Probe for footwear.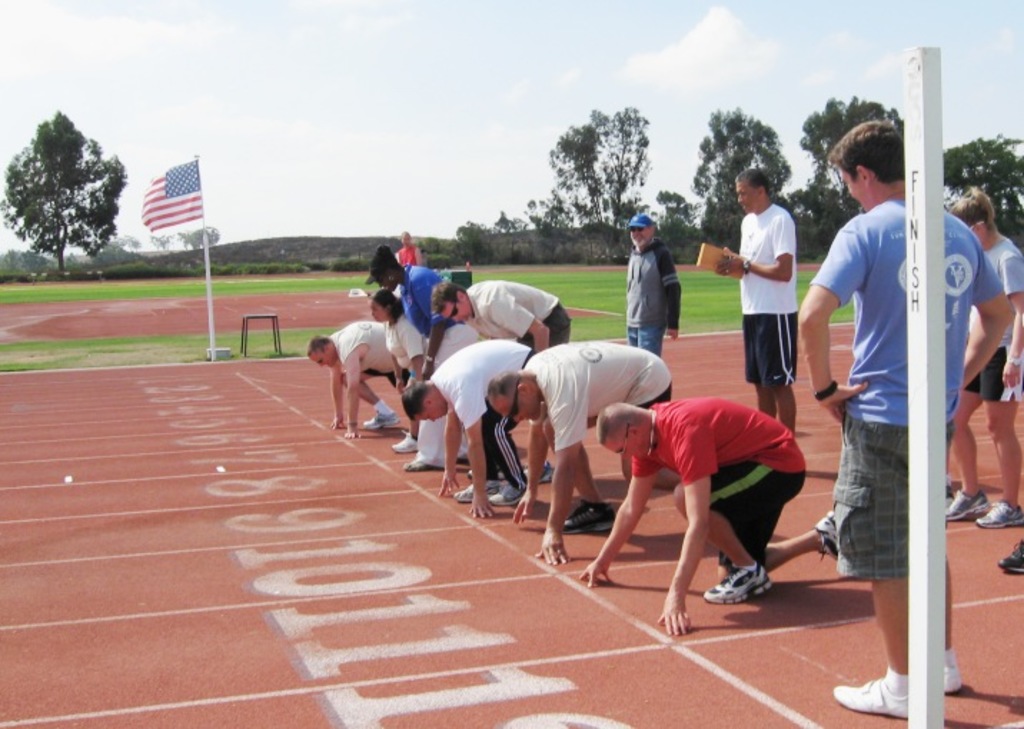
Probe result: region(941, 660, 961, 693).
